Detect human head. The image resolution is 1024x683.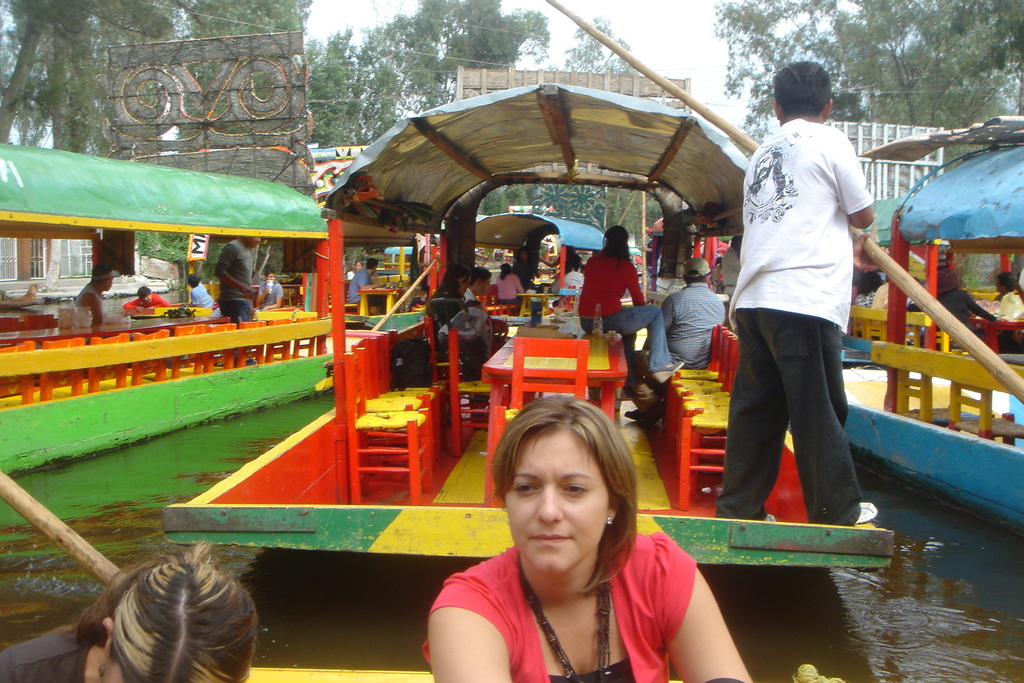
x1=138 y1=286 x2=154 y2=304.
